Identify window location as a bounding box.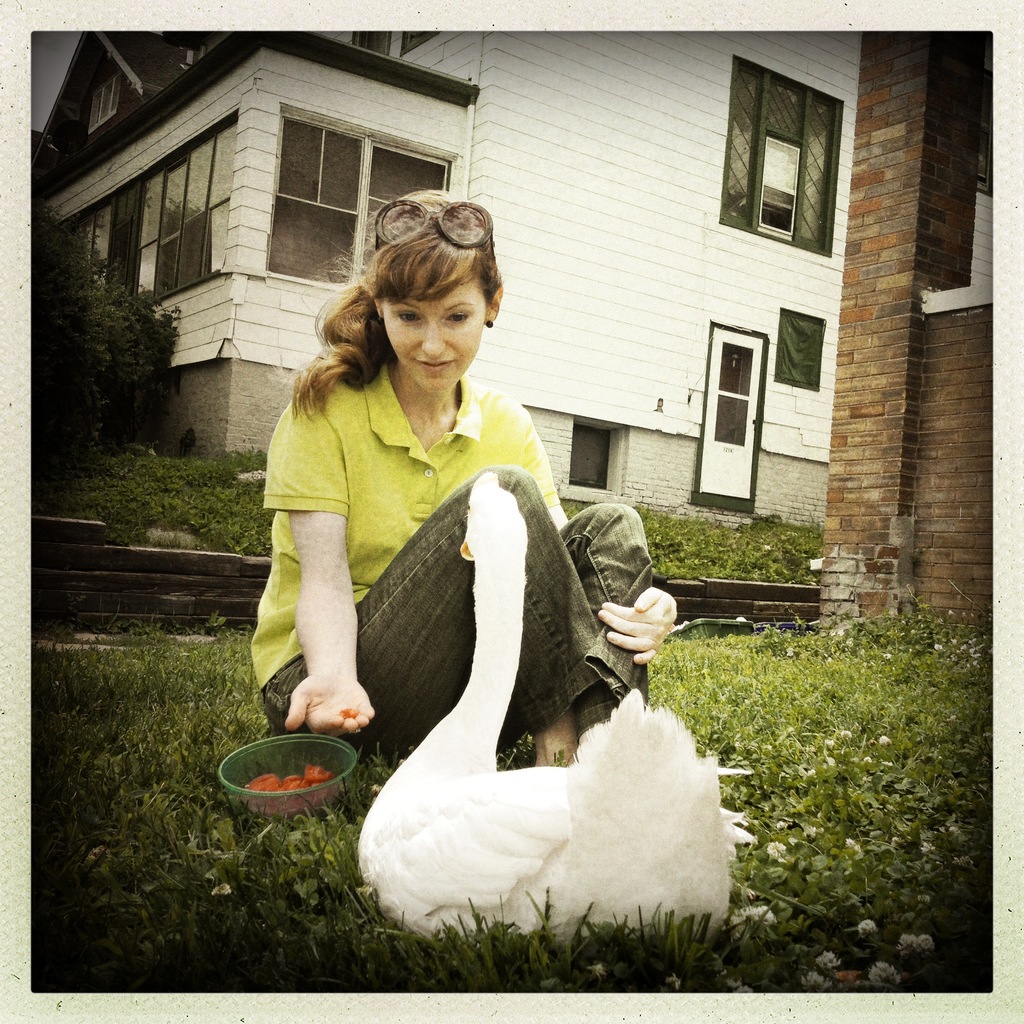
select_region(355, 31, 451, 61).
